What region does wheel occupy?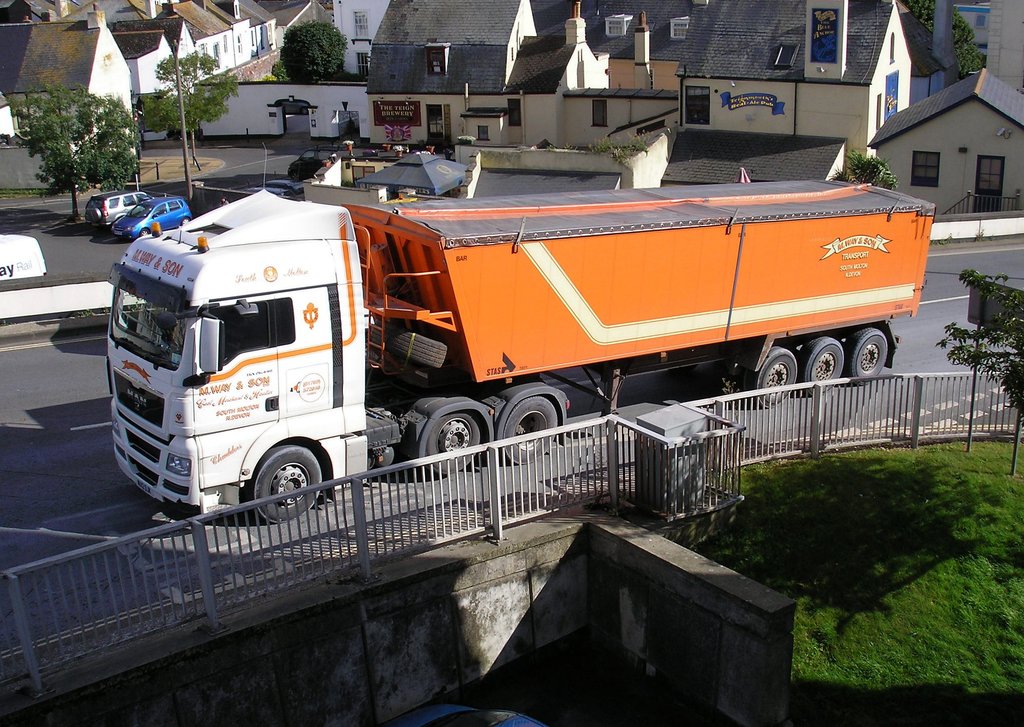
detection(141, 225, 150, 236).
